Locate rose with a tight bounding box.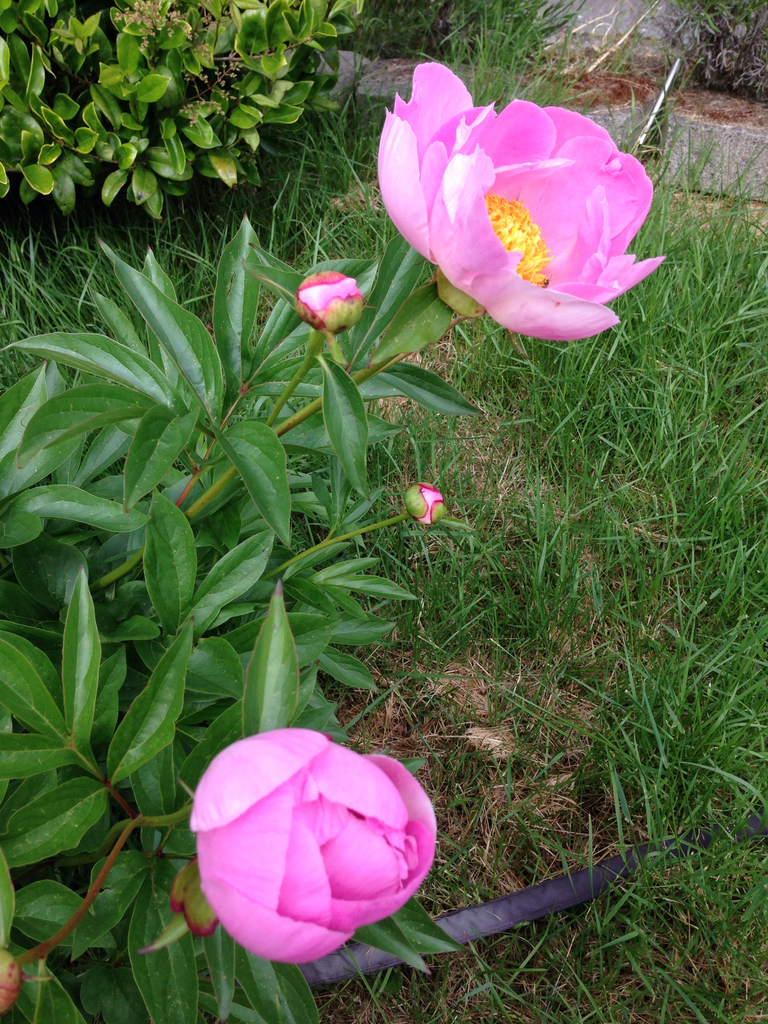
box(184, 725, 436, 972).
